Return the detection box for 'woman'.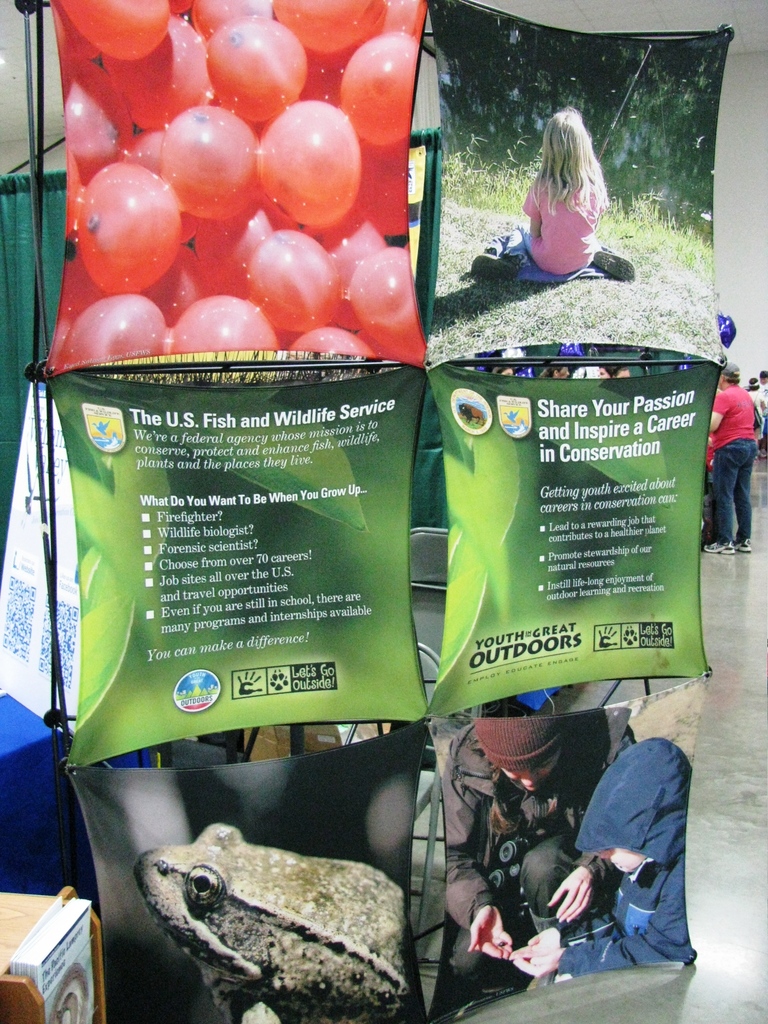
x1=442, y1=718, x2=634, y2=994.
